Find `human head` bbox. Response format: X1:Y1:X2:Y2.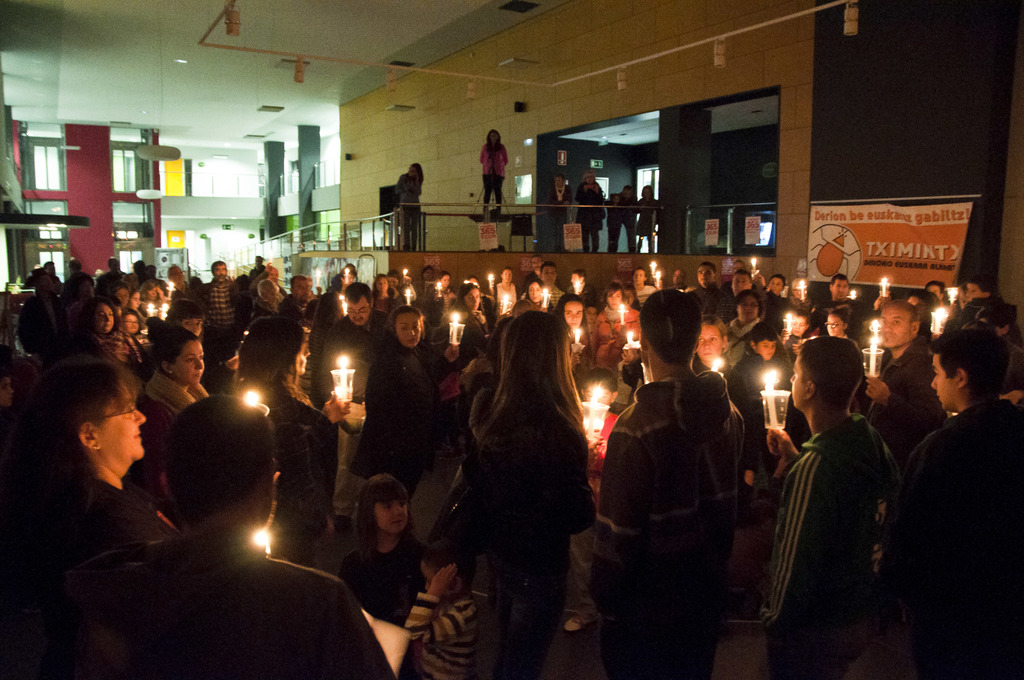
374:275:390:298.
